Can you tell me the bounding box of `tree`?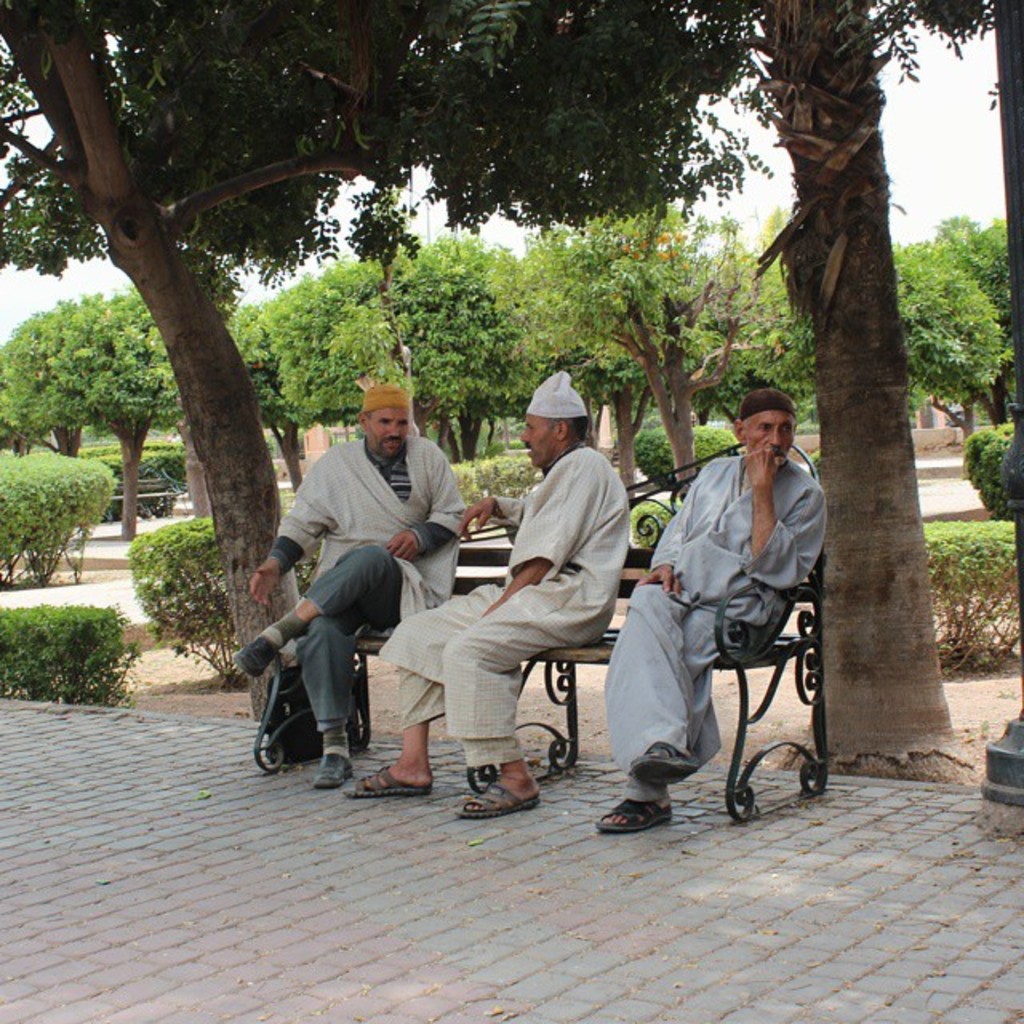
<region>896, 240, 1008, 422</region>.
